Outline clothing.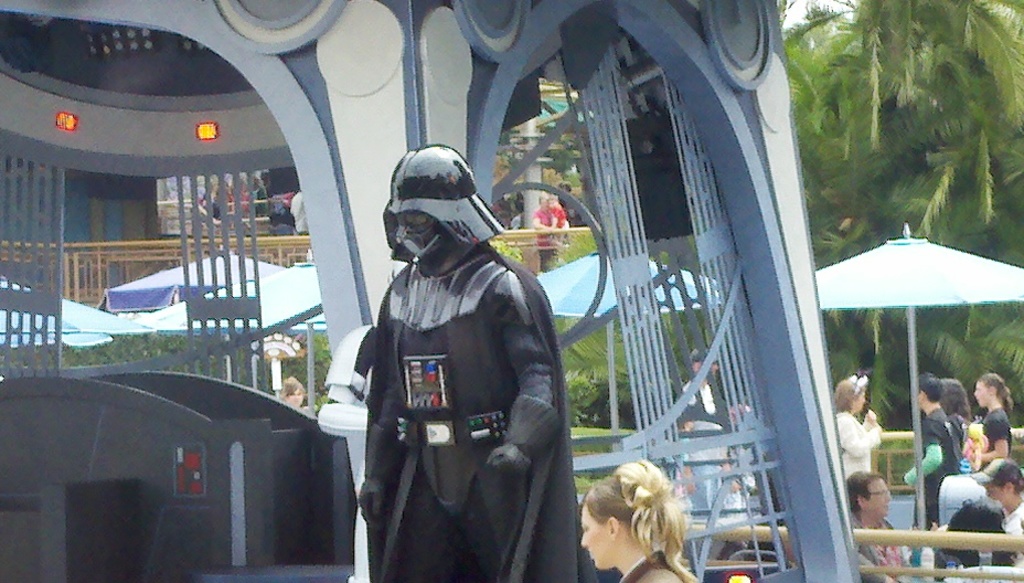
Outline: (x1=330, y1=204, x2=573, y2=576).
